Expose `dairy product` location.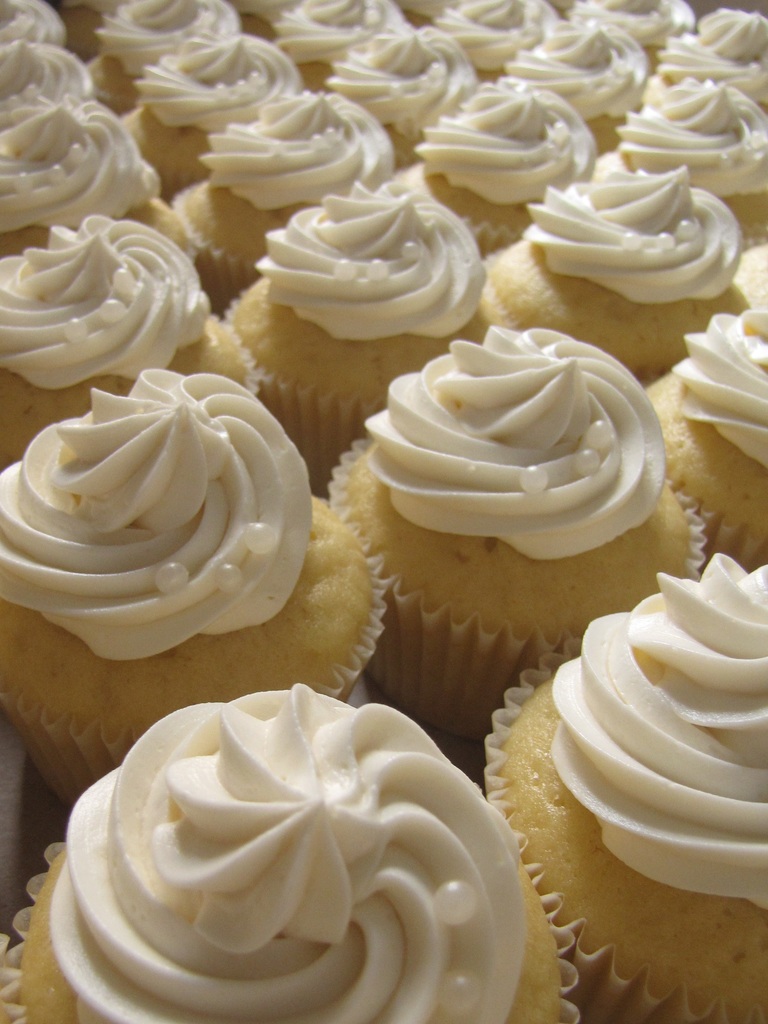
Exposed at 652/6/767/101.
